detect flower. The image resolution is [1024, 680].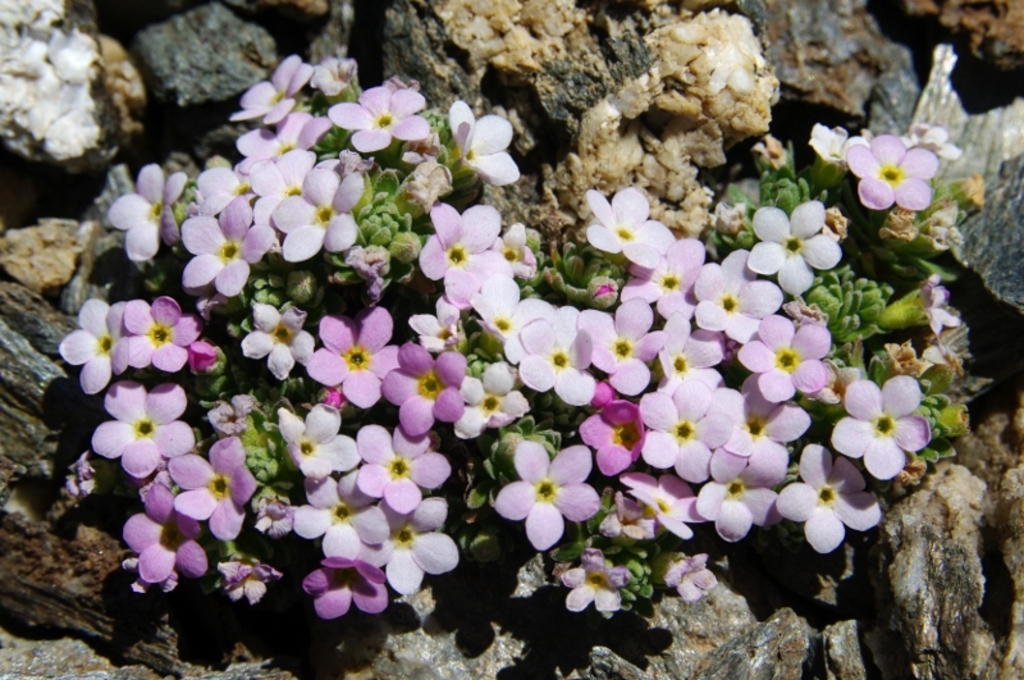
[127, 292, 200, 378].
